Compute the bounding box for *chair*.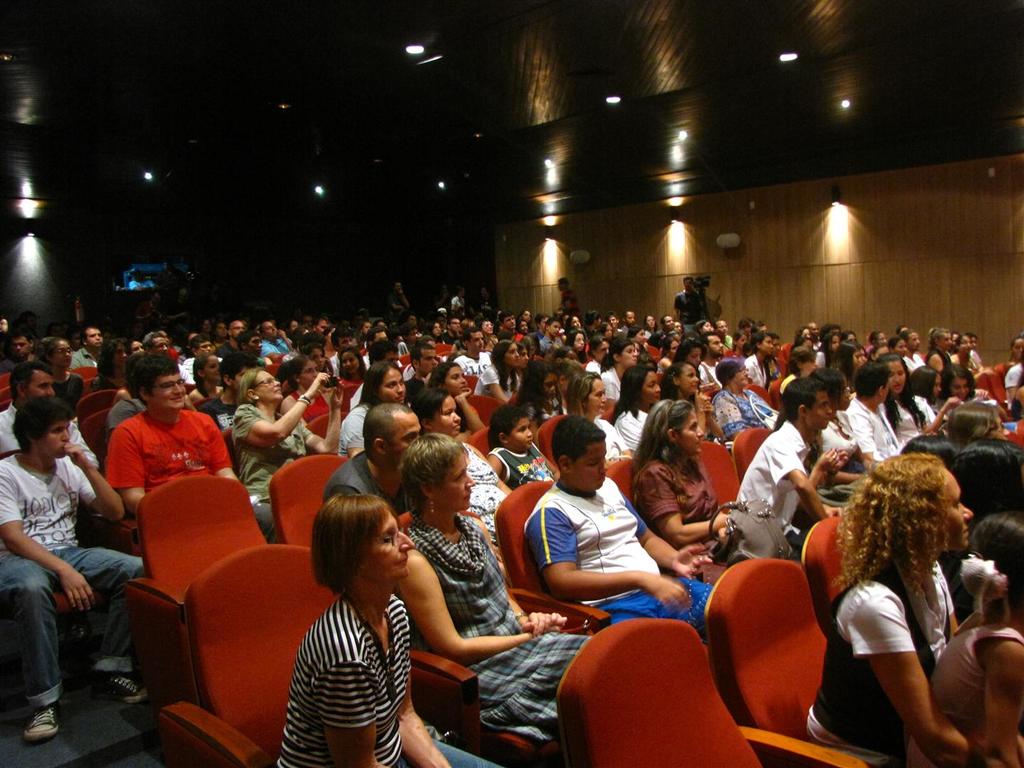
(0,375,15,421).
